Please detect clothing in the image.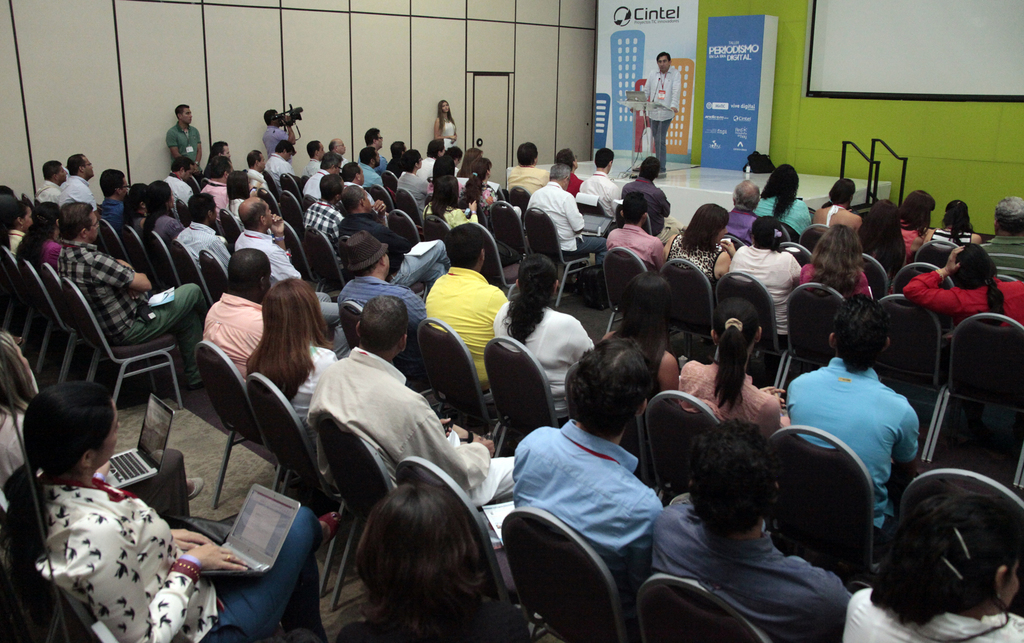
Rect(838, 576, 1023, 642).
